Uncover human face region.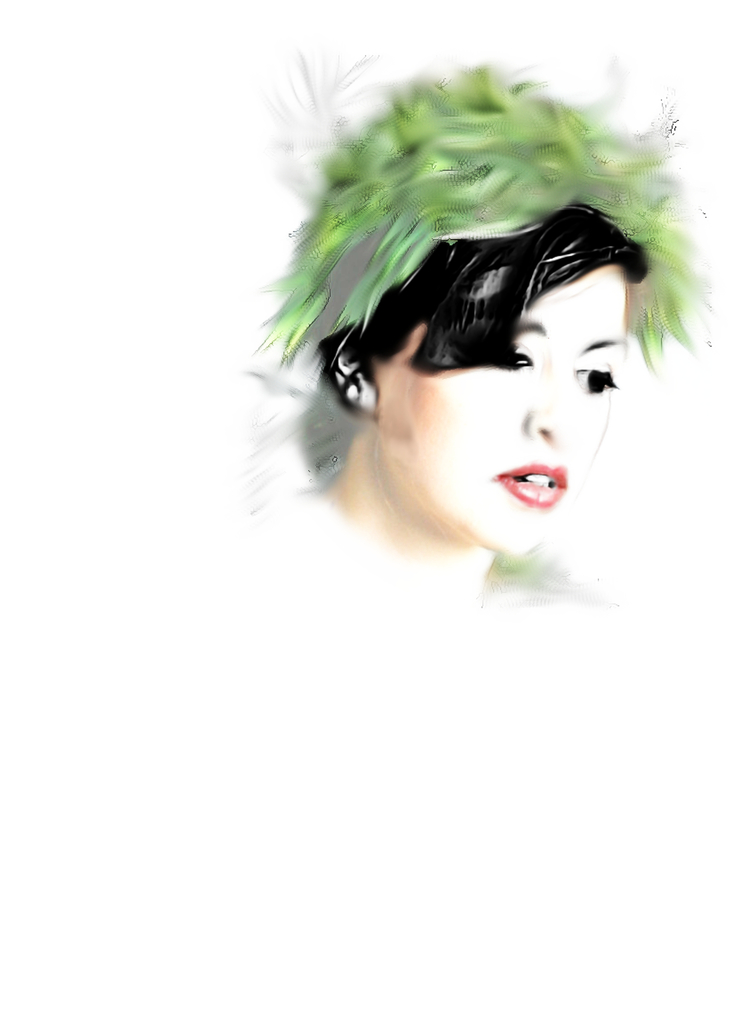
Uncovered: <box>379,268,623,550</box>.
